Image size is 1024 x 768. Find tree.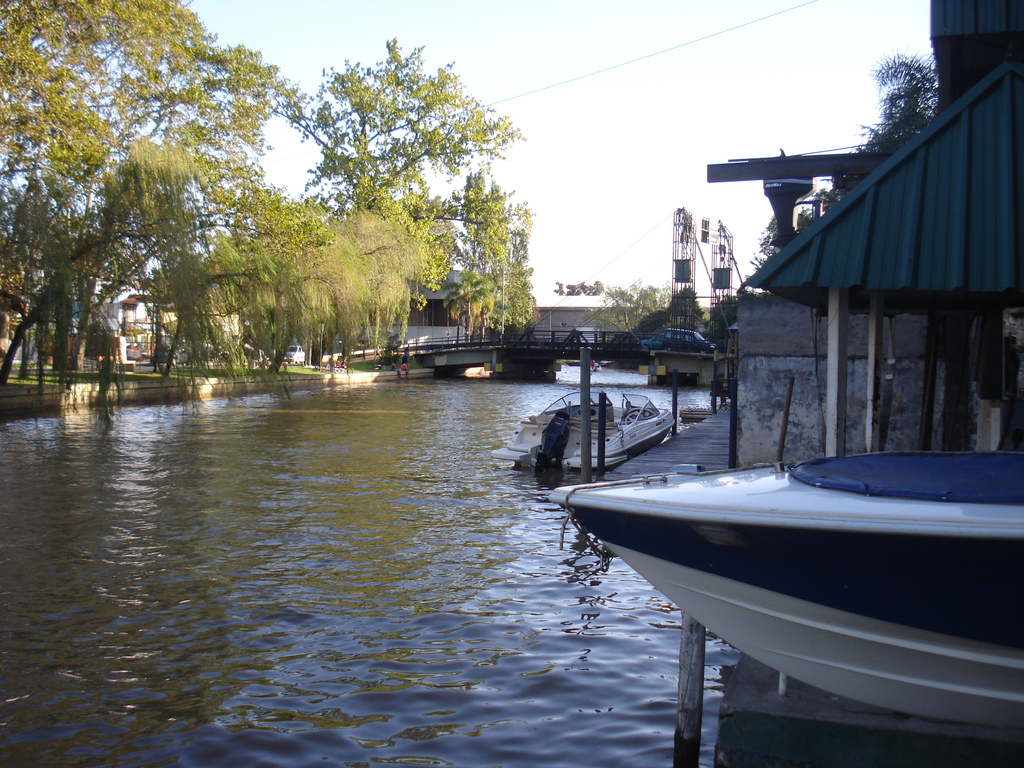
Rect(449, 167, 483, 322).
